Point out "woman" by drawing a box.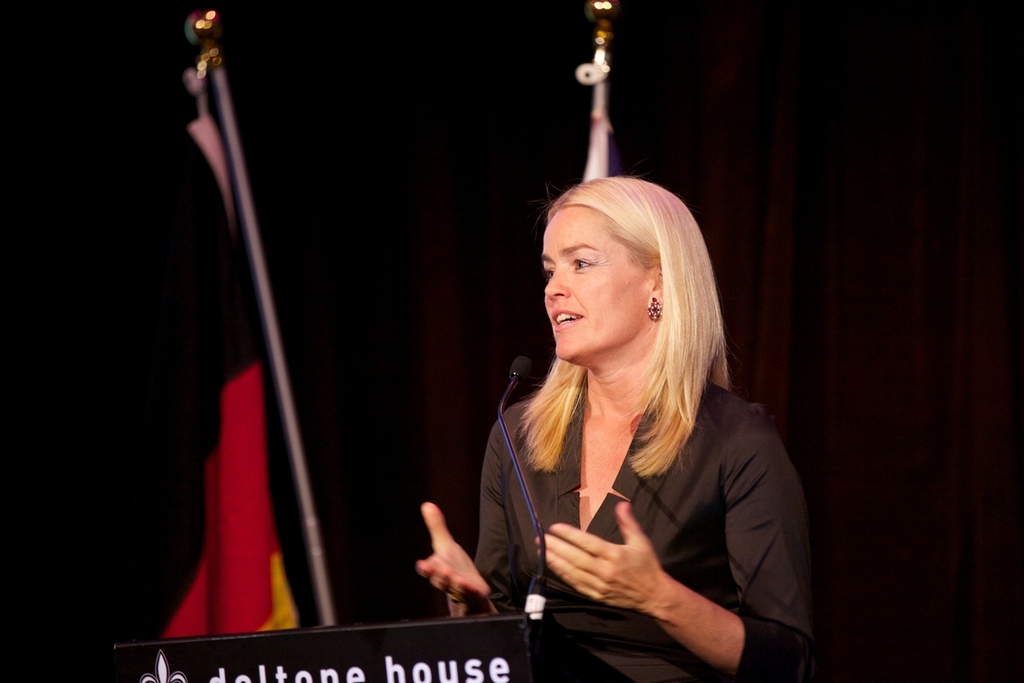
x1=416 y1=145 x2=793 y2=682.
